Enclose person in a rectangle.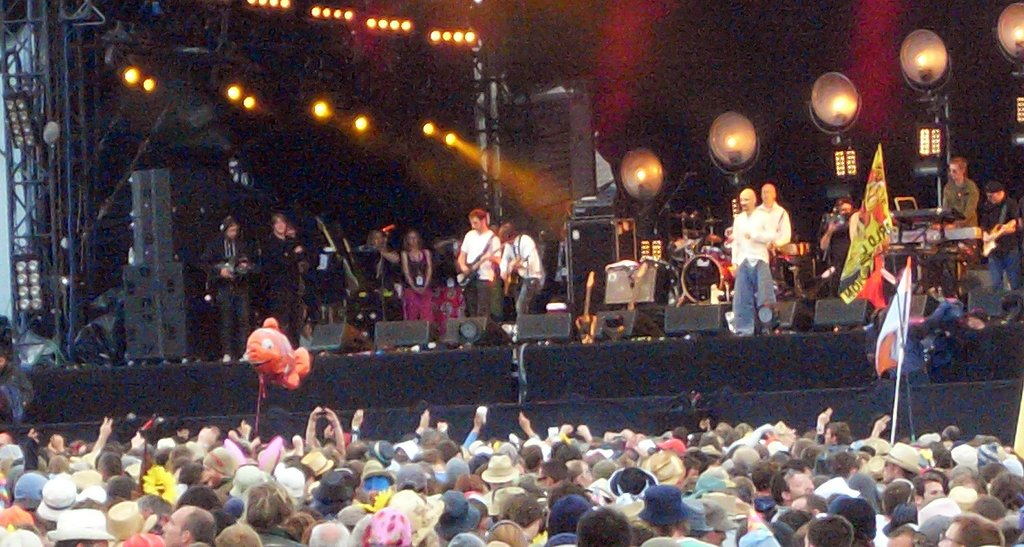
box=[930, 156, 978, 226].
